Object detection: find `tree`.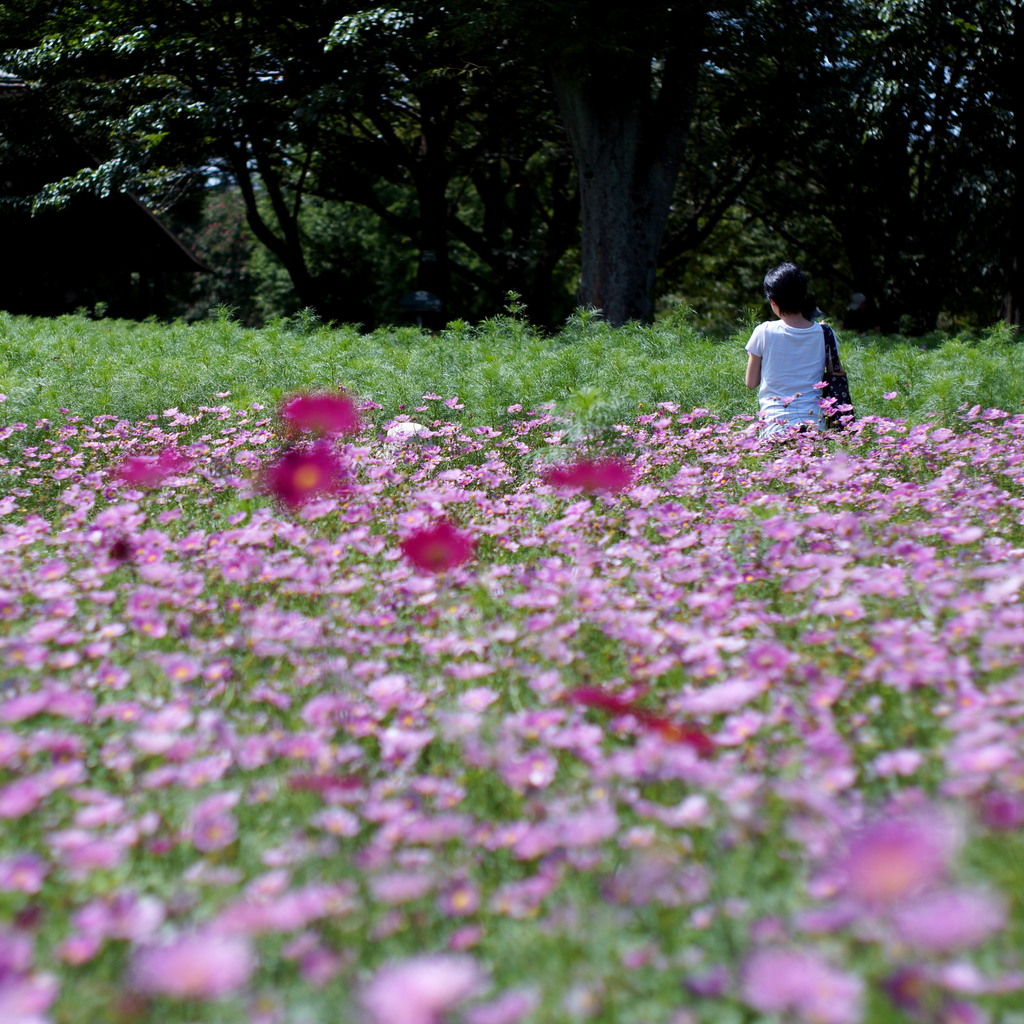
[x1=0, y1=0, x2=1023, y2=337].
